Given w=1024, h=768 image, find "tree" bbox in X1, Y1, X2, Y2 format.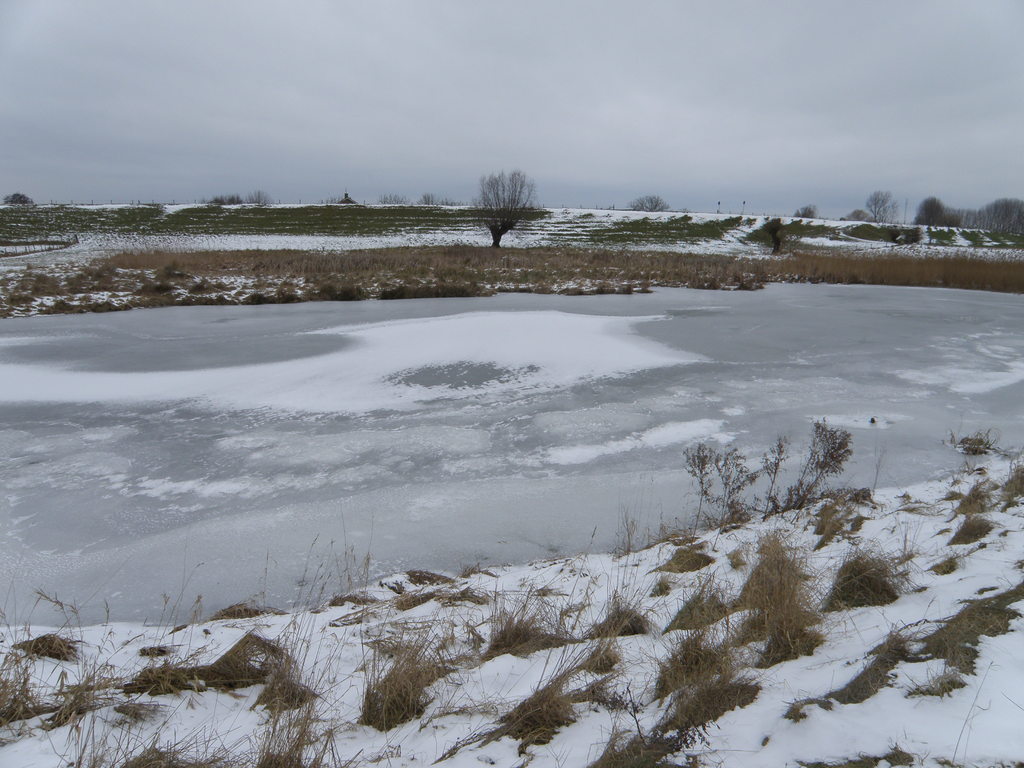
417, 188, 458, 205.
